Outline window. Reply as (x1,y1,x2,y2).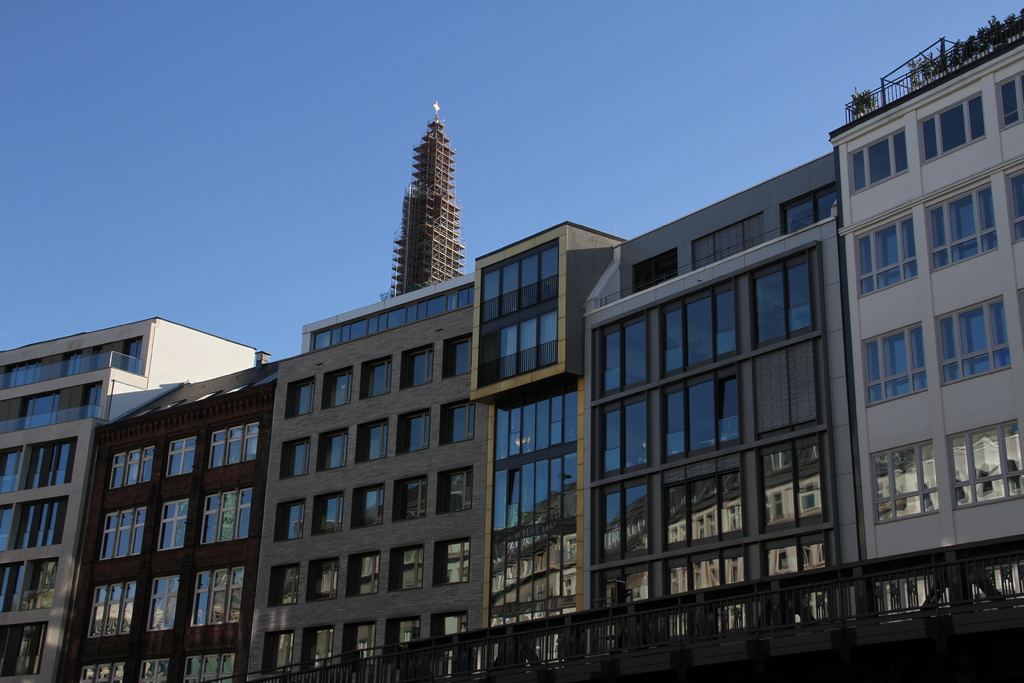
(633,248,677,292).
